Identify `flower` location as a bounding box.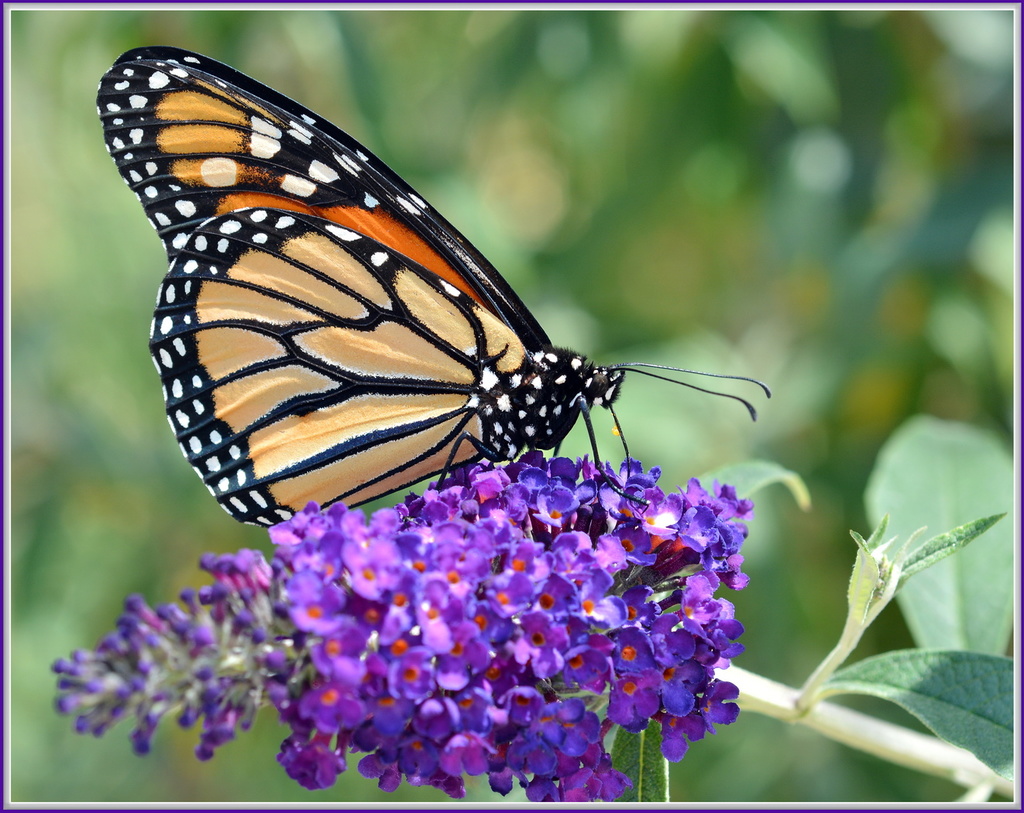
138 473 741 808.
